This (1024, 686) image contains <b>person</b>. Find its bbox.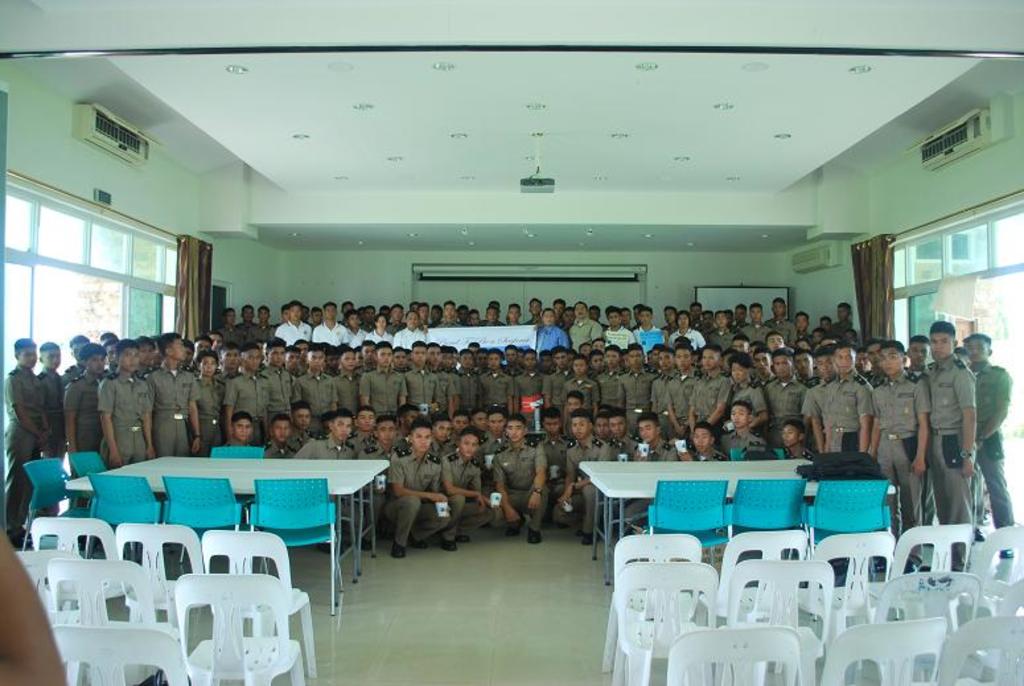
[left=836, top=304, right=860, bottom=336].
